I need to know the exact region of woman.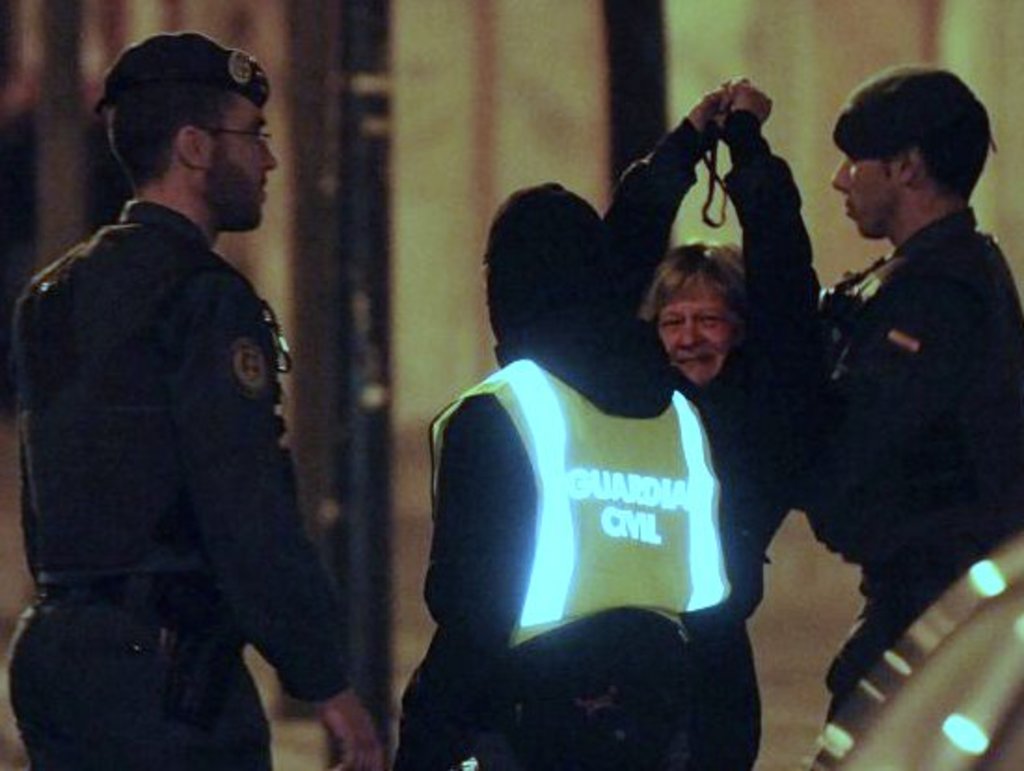
Region: (620,63,840,769).
